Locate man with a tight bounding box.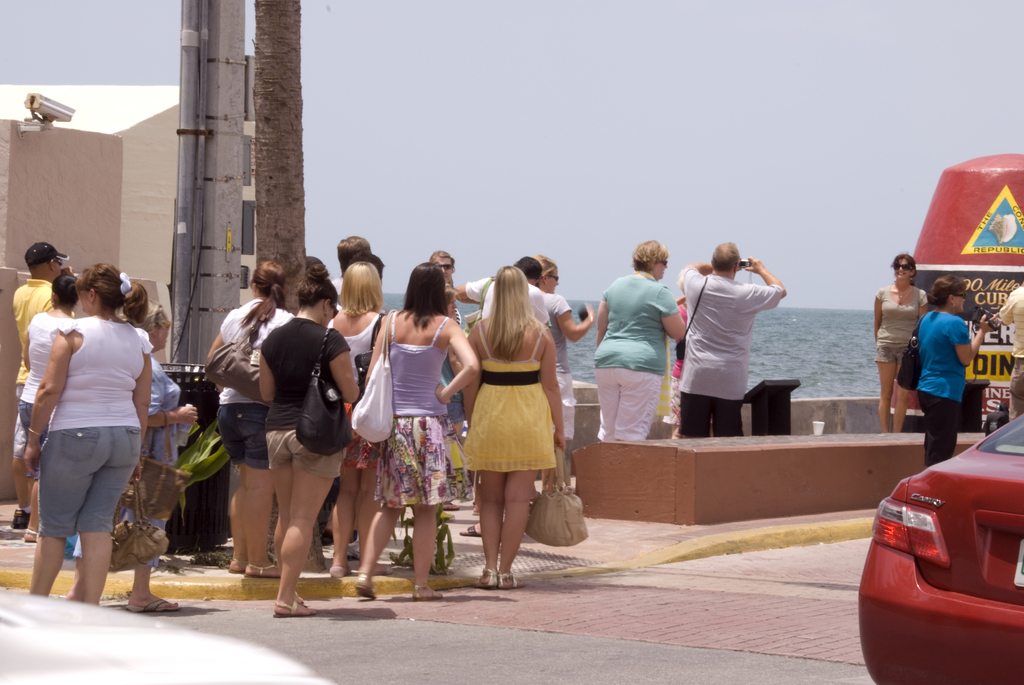
(12,241,74,531).
